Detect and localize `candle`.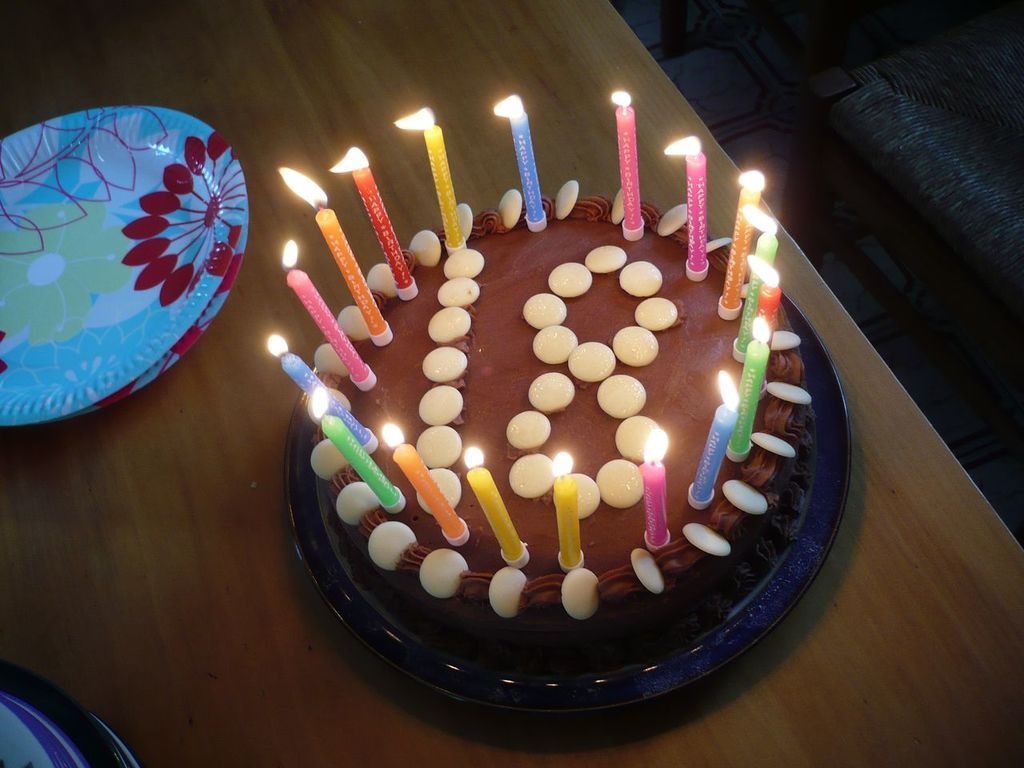
Localized at bbox=(730, 318, 777, 464).
